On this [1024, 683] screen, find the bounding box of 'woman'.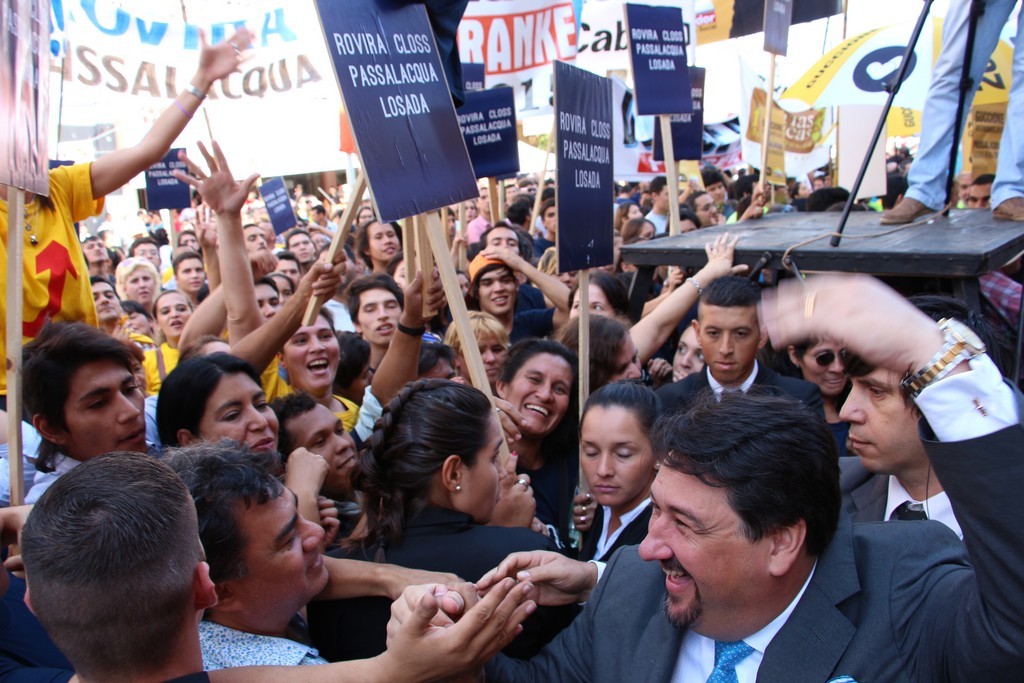
Bounding box: select_region(443, 302, 504, 405).
